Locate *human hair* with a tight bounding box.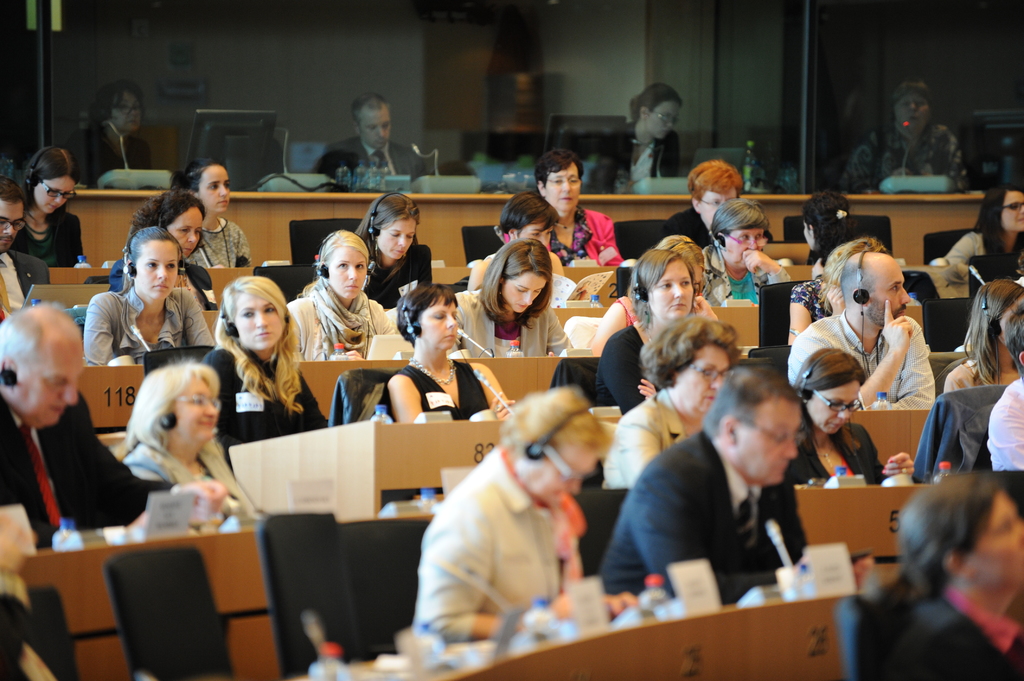
{"left": 821, "top": 239, "right": 890, "bottom": 286}.
